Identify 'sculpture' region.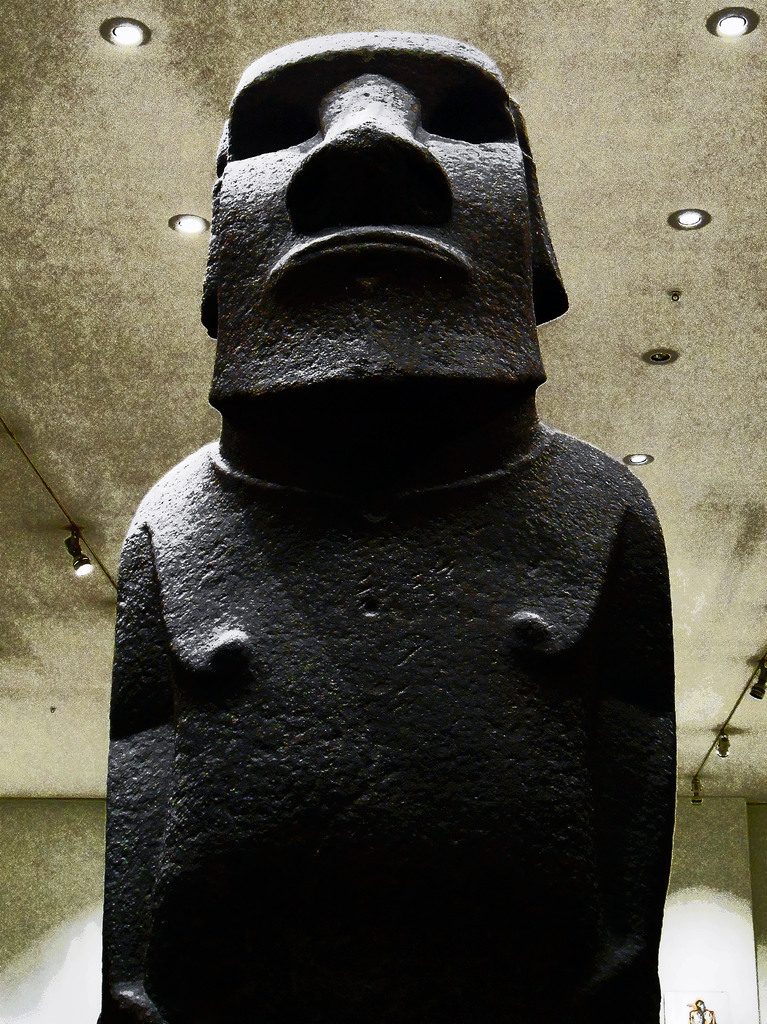
Region: [101,0,685,1023].
